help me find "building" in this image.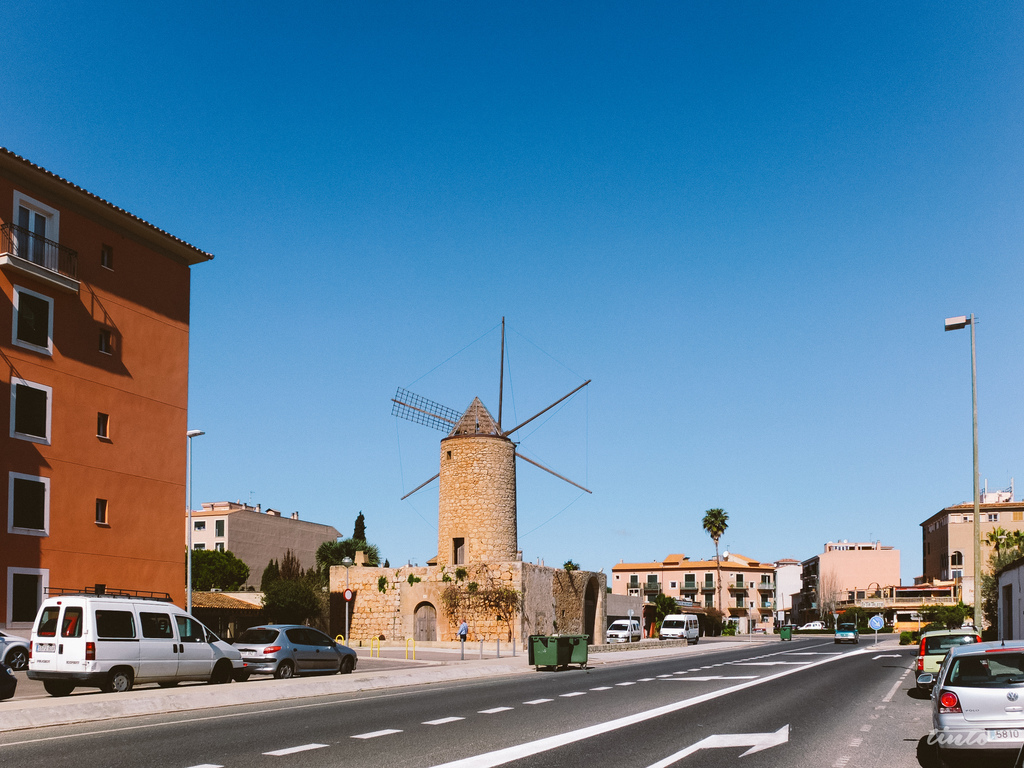
Found it: bbox=(0, 148, 213, 637).
